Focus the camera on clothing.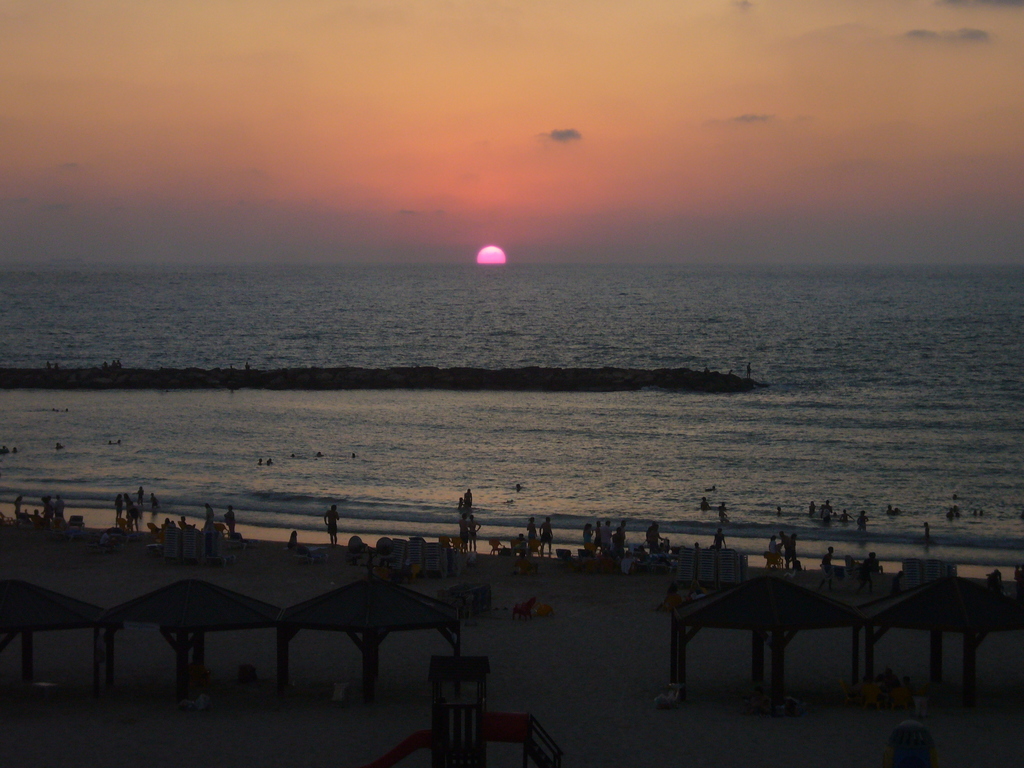
Focus region: select_region(769, 541, 776, 557).
